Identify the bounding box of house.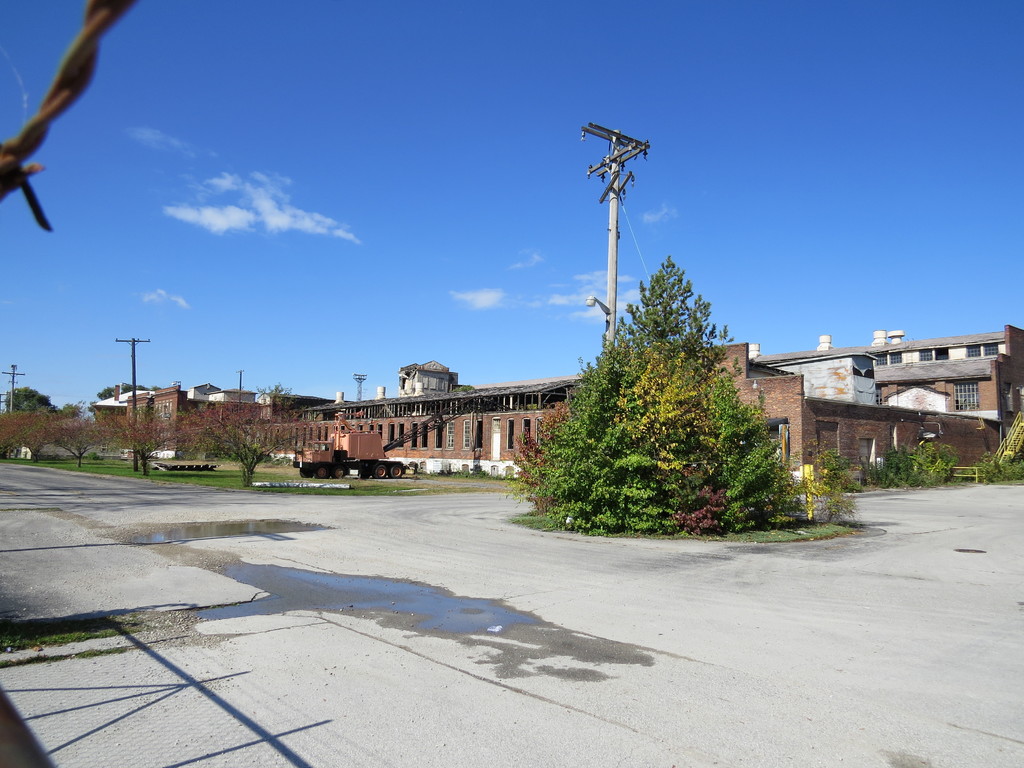
box(396, 359, 458, 394).
